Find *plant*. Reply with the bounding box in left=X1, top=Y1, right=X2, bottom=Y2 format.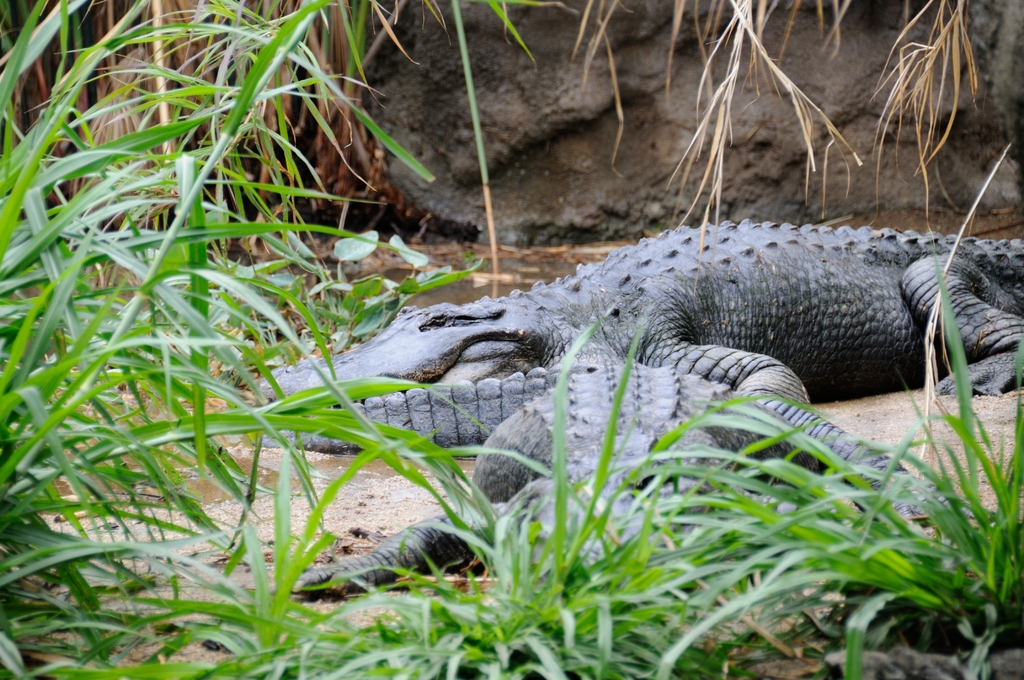
left=0, top=0, right=535, bottom=679.
